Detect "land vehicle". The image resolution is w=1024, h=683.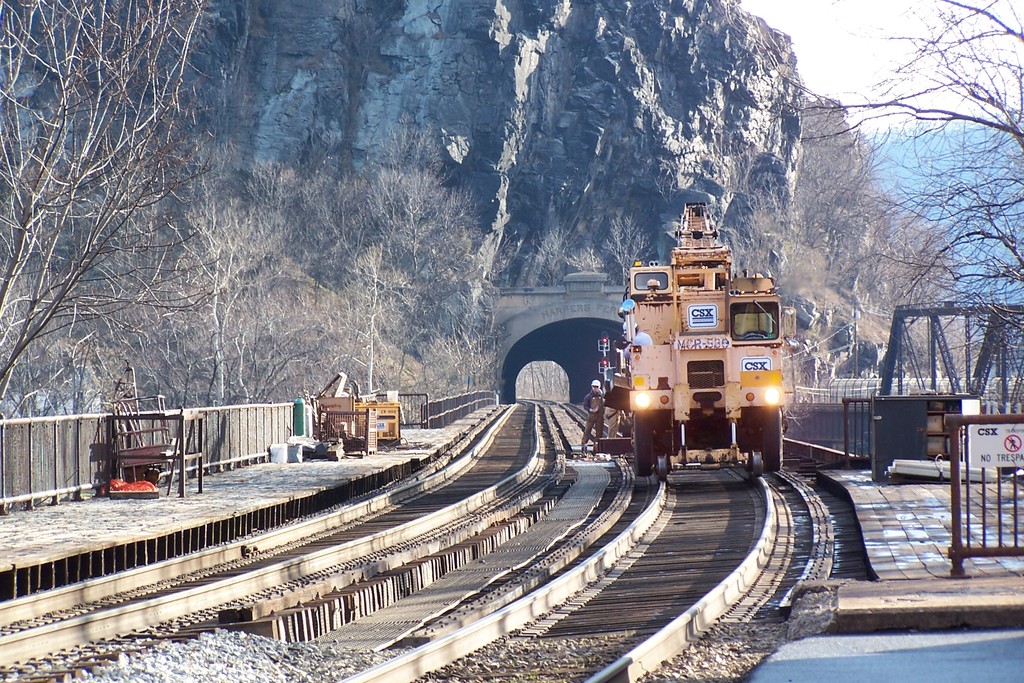
<bbox>591, 238, 820, 478</bbox>.
